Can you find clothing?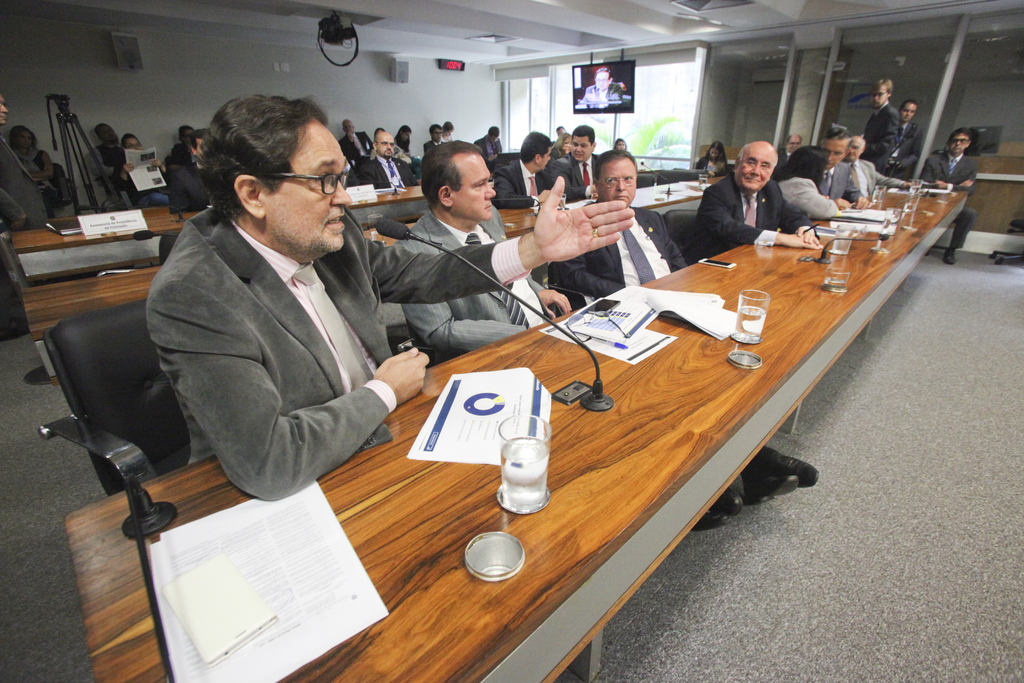
Yes, bounding box: crop(700, 152, 809, 237).
